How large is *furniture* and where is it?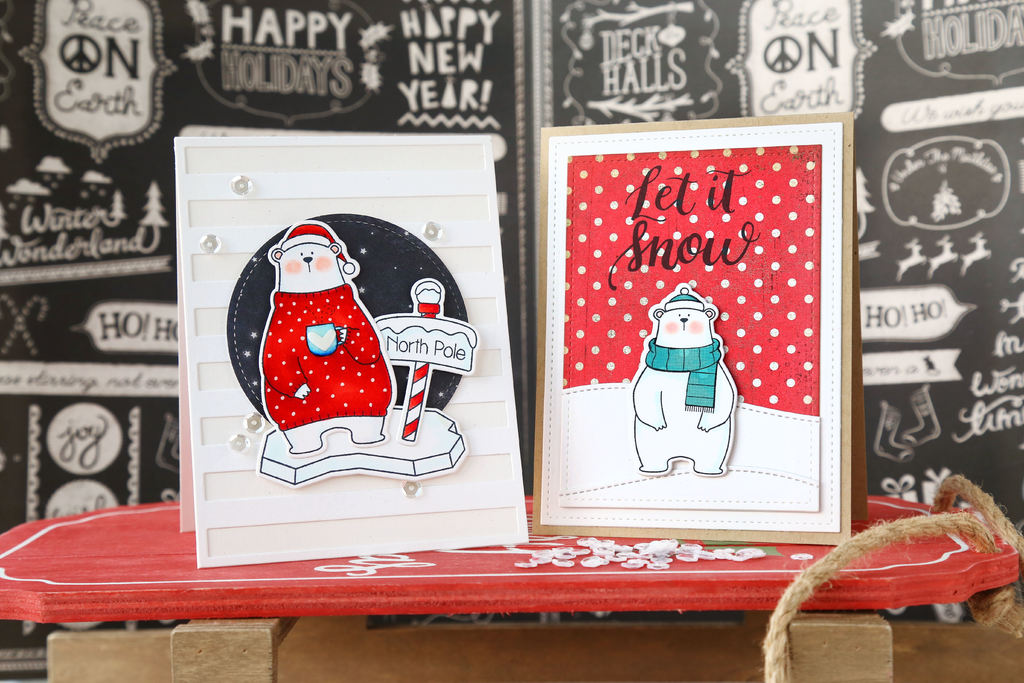
Bounding box: box=[0, 497, 1018, 682].
